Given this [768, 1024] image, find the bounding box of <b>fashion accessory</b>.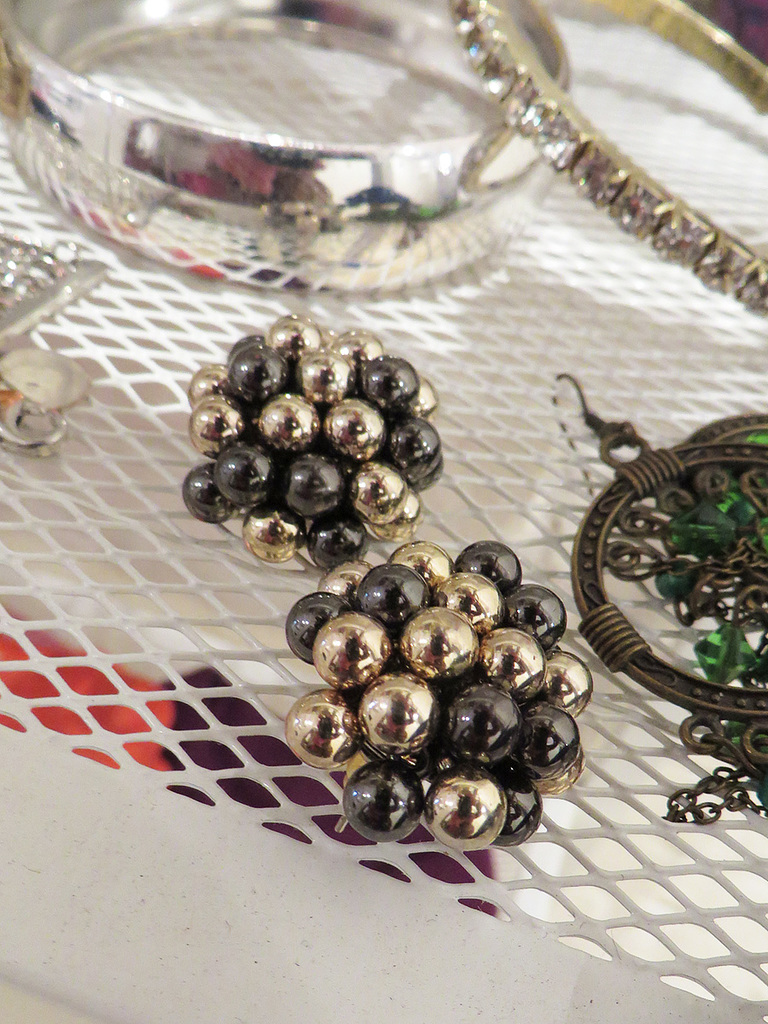
bbox=(4, 0, 568, 300).
